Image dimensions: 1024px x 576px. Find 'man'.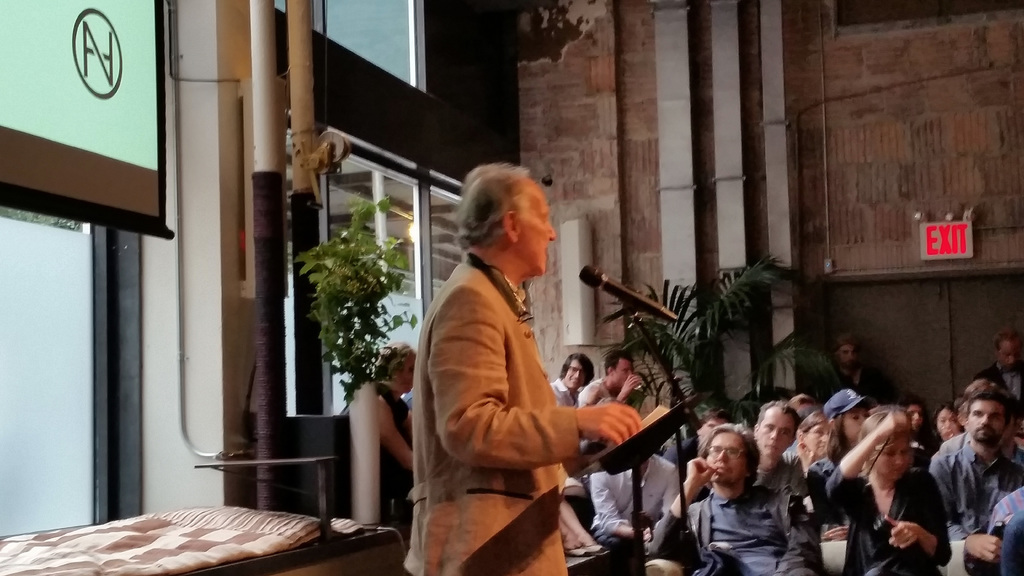
crop(593, 451, 686, 556).
